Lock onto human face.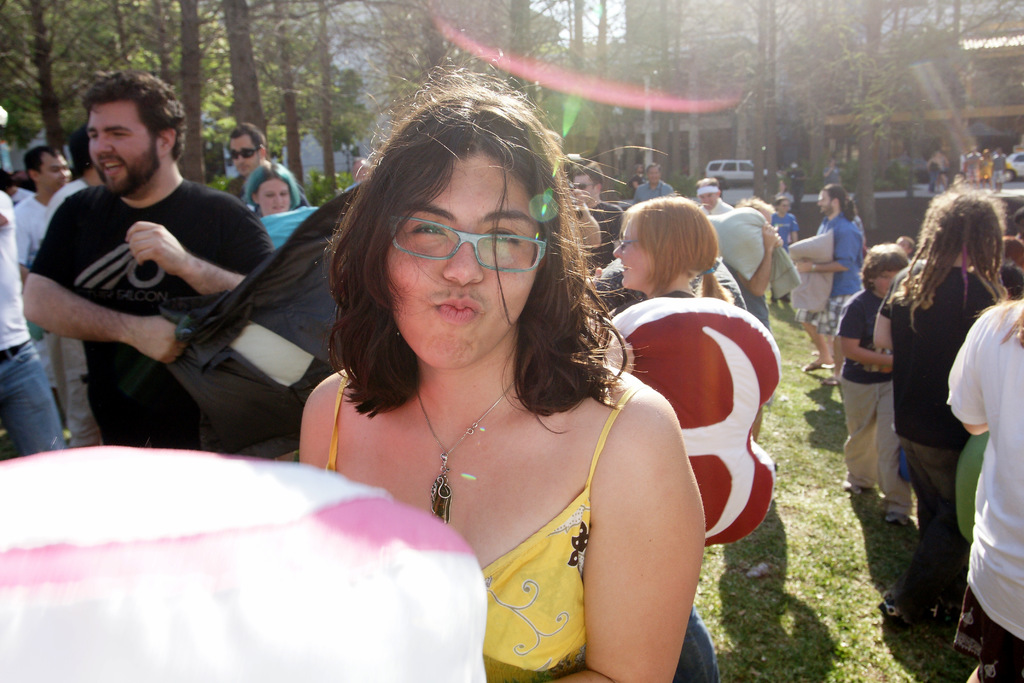
Locked: <box>40,152,68,188</box>.
